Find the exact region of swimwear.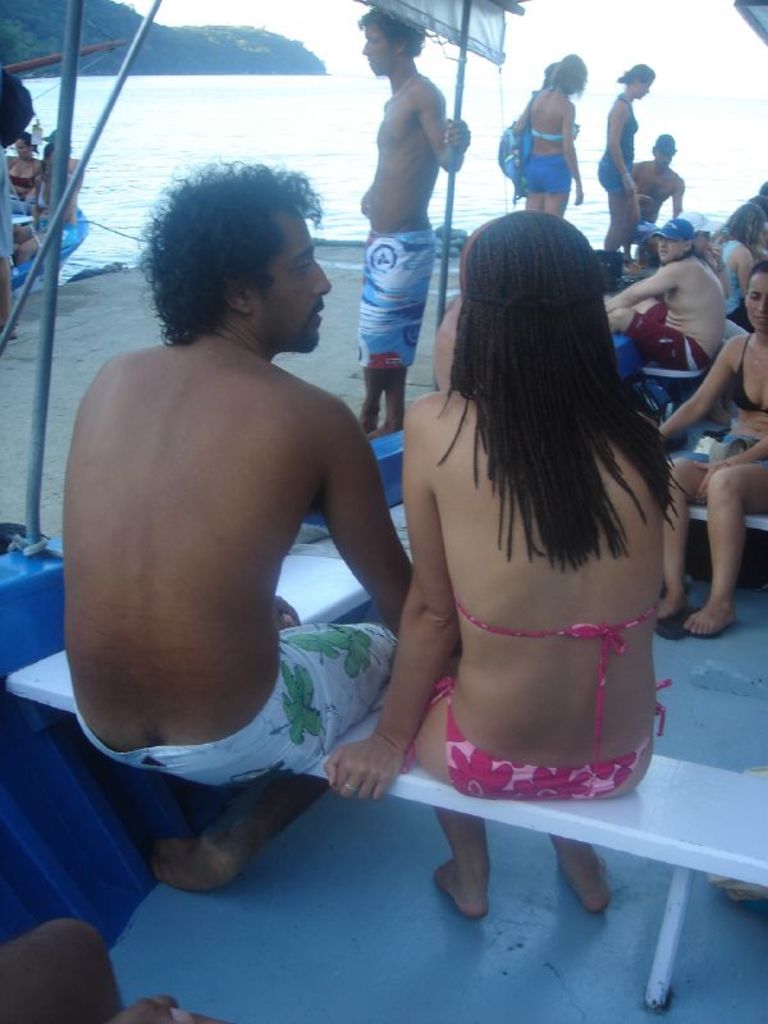
Exact region: <region>428, 678, 680, 812</region>.
